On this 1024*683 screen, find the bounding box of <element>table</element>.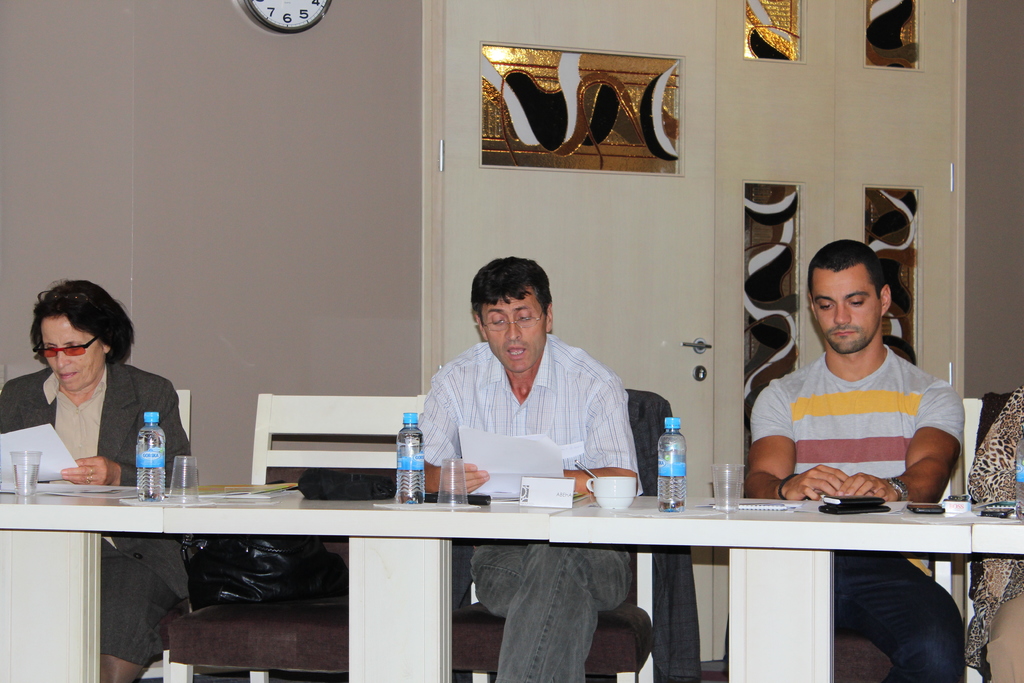
Bounding box: x1=536, y1=456, x2=1012, y2=662.
